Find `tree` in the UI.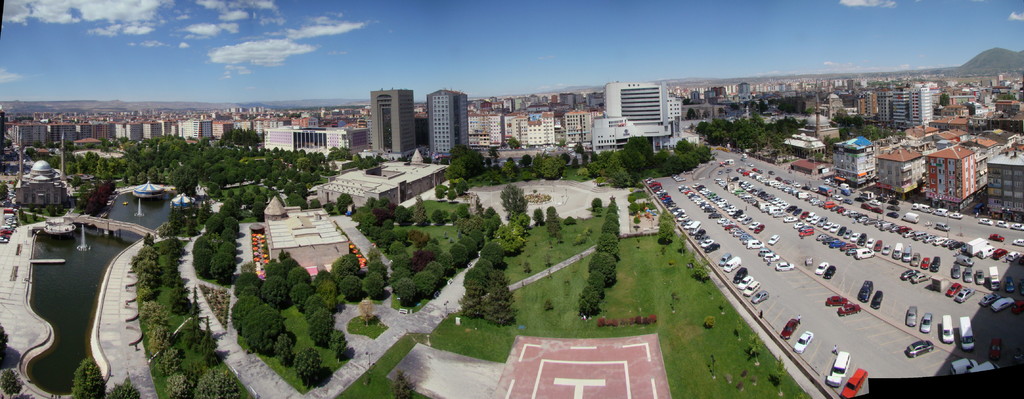
UI element at <box>676,233,687,253</box>.
